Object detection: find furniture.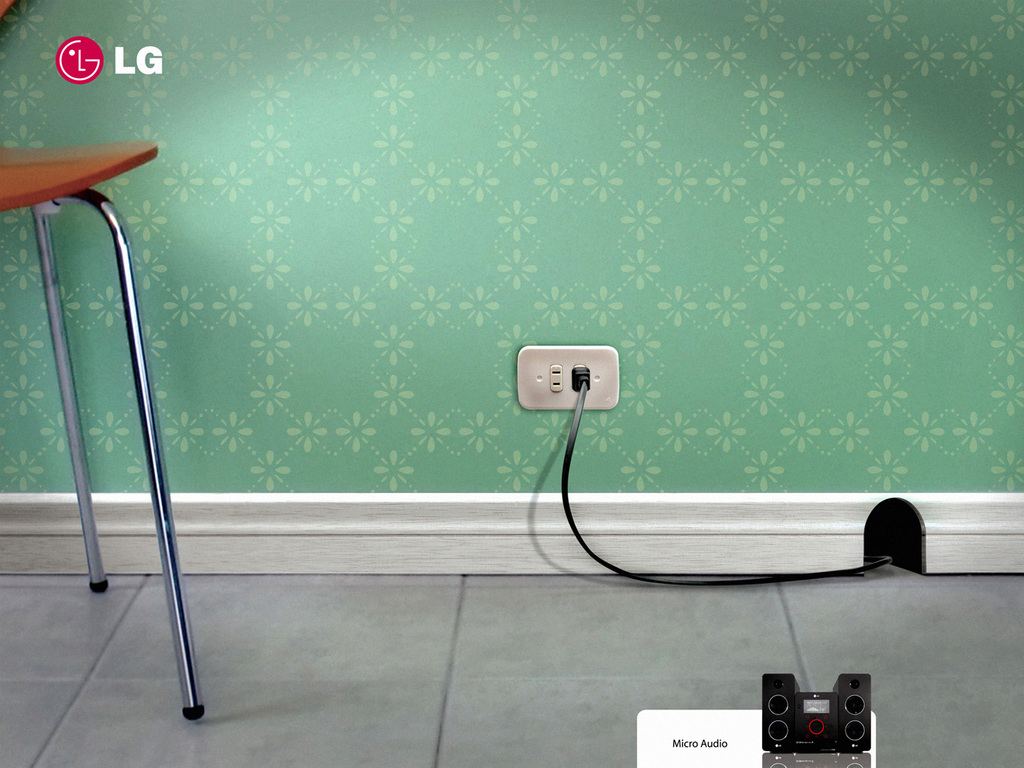
{"left": 0, "top": 0, "right": 205, "bottom": 716}.
